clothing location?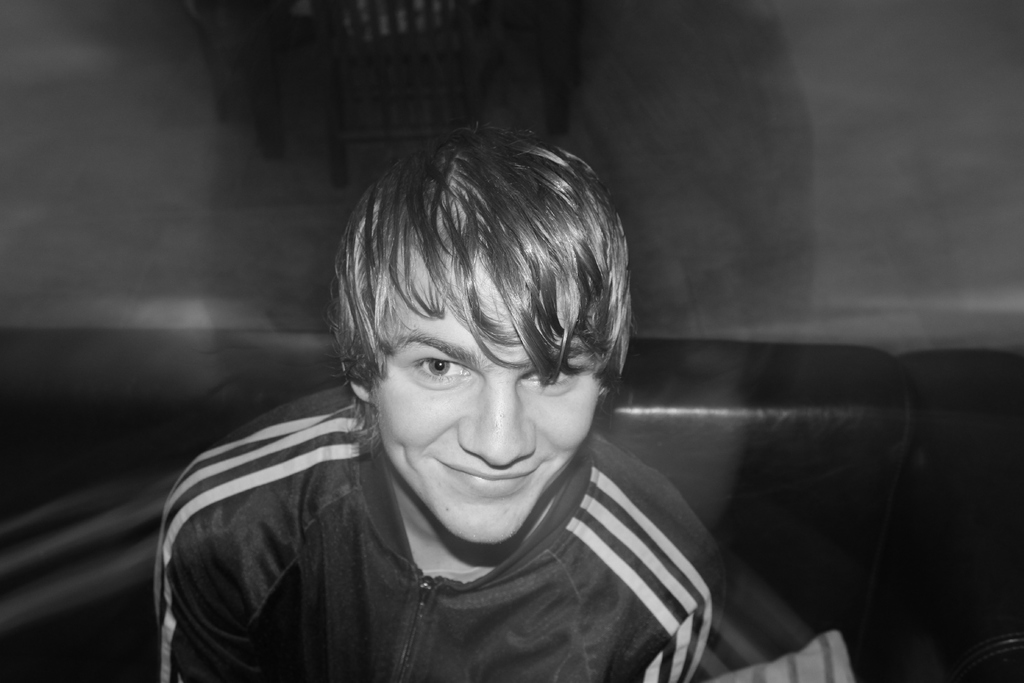
(x1=135, y1=347, x2=747, y2=679)
